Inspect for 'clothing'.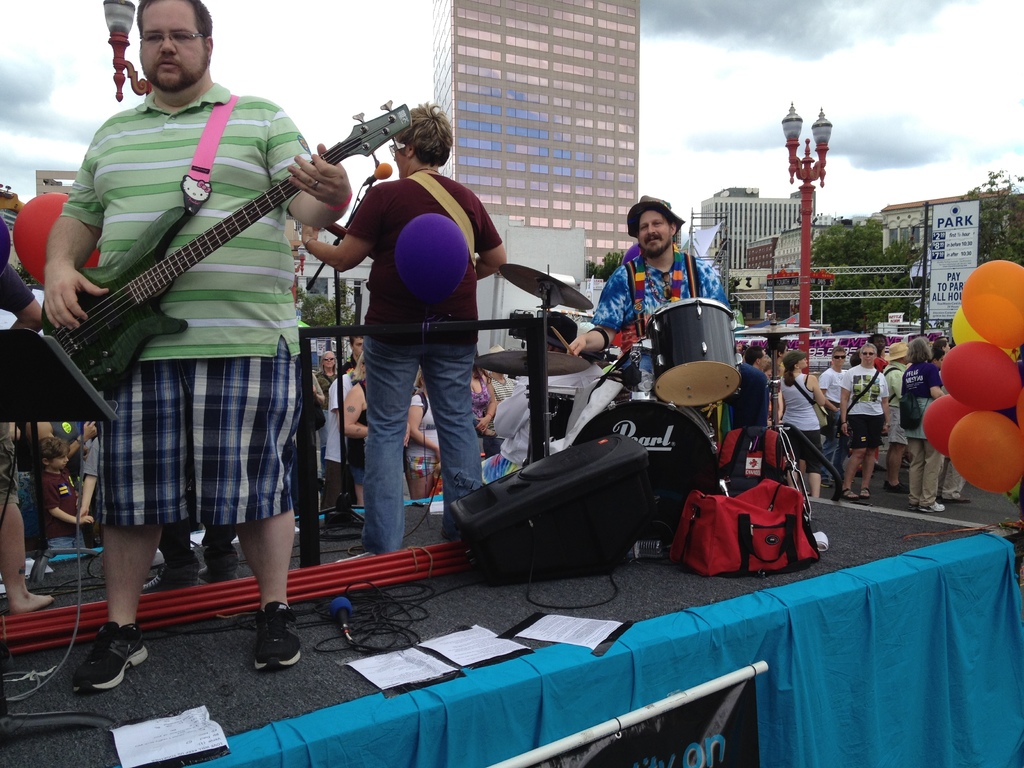
Inspection: 351:458:367:484.
